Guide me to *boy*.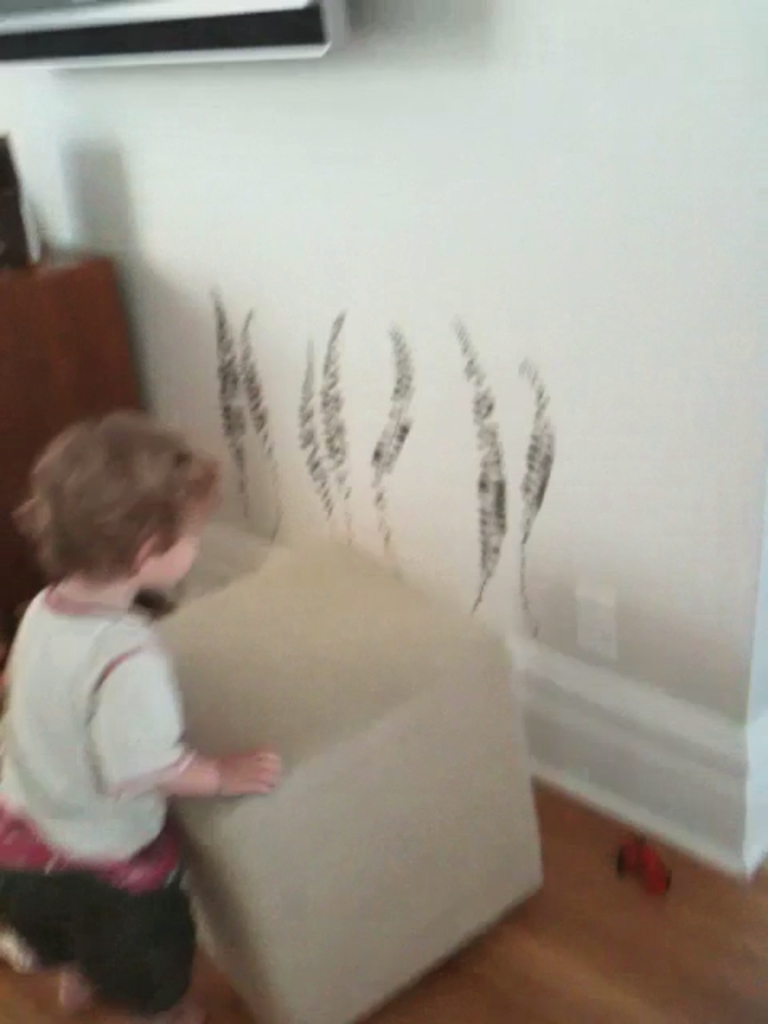
Guidance: locate(0, 411, 282, 1022).
